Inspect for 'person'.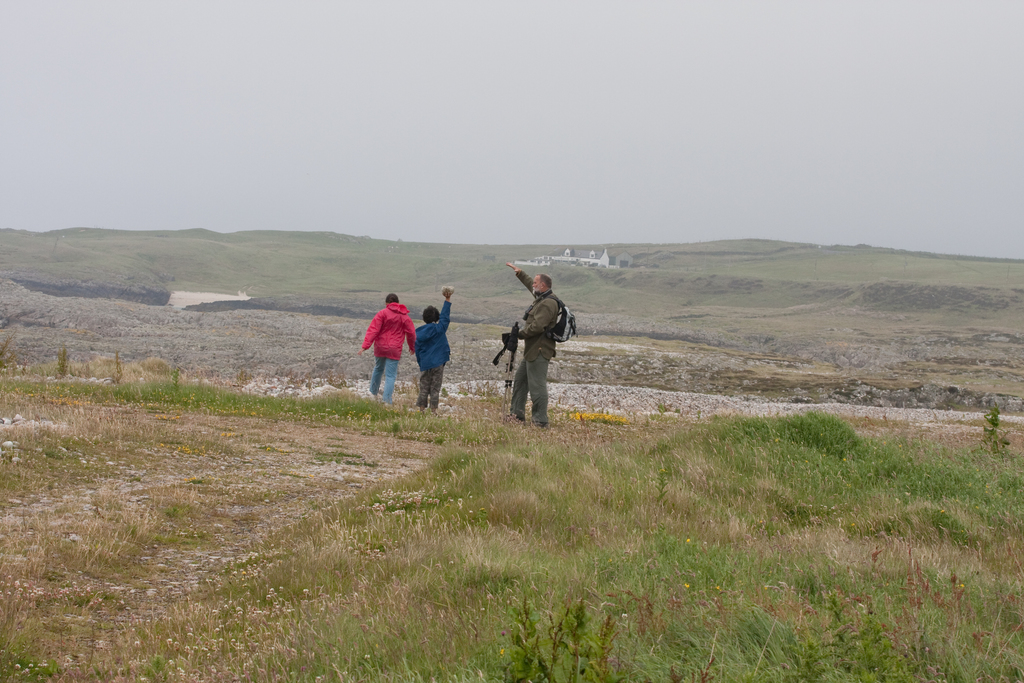
Inspection: (left=501, top=263, right=561, bottom=439).
